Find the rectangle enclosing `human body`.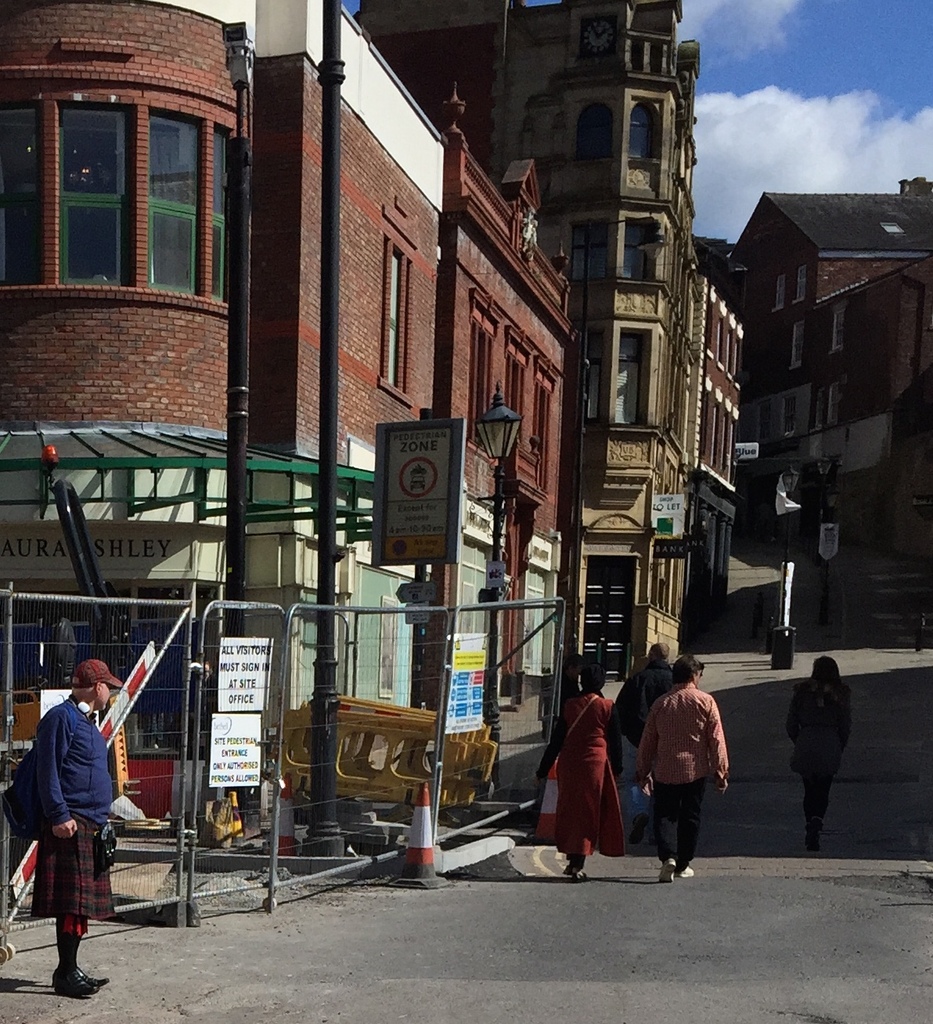
[644,642,754,871].
